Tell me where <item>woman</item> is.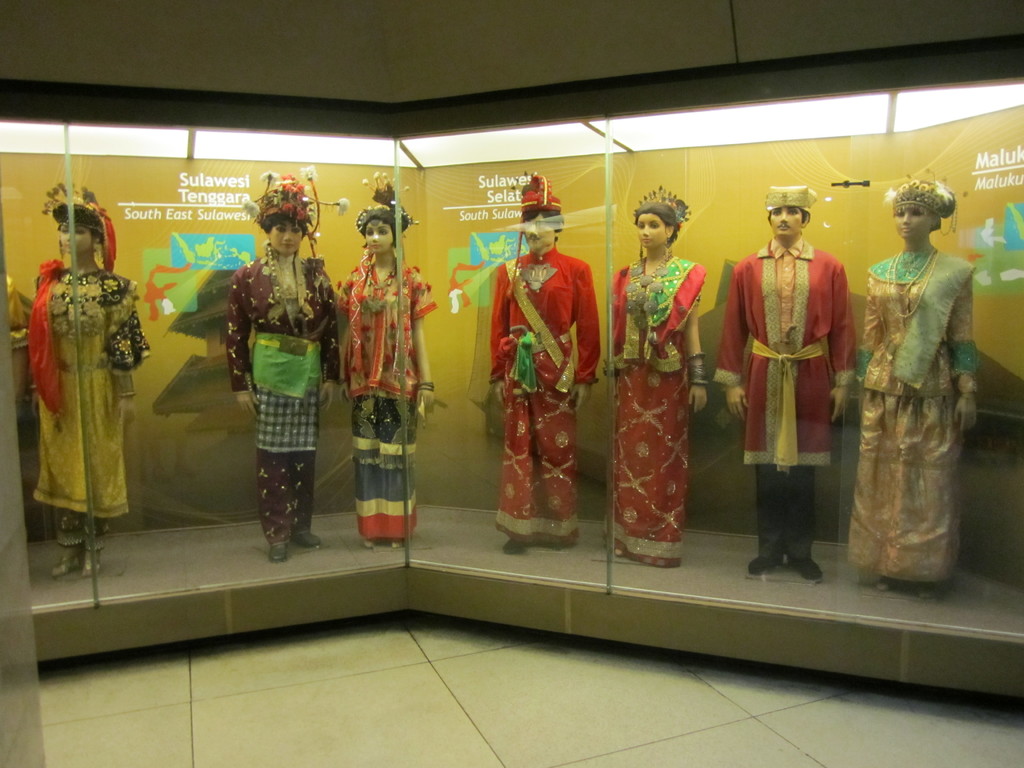
<item>woman</item> is at x1=24 y1=177 x2=150 y2=578.
